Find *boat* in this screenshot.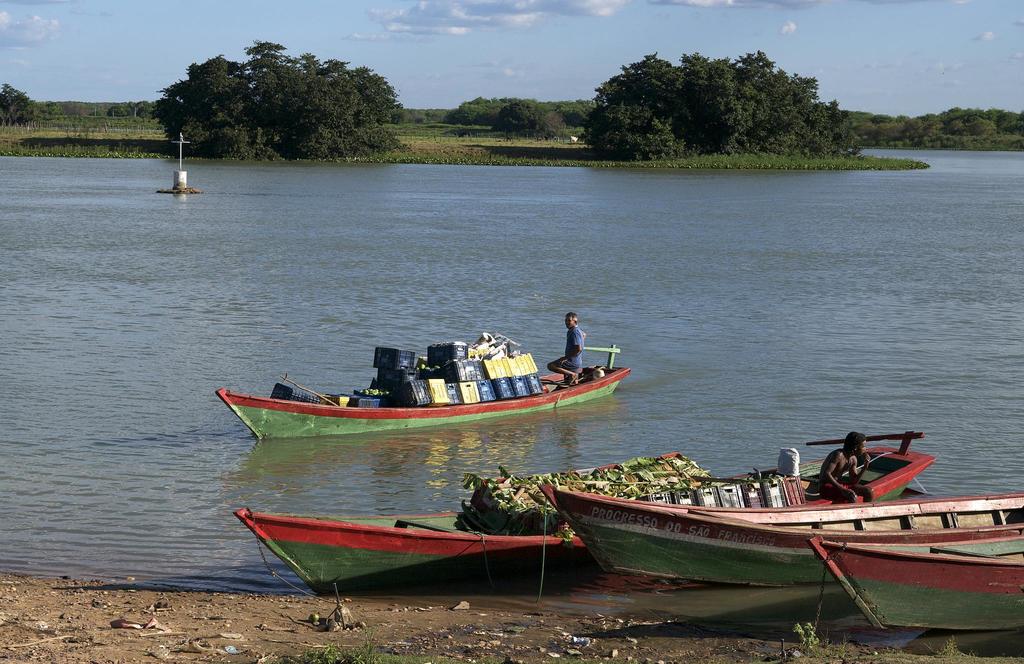
The bounding box for *boat* is [left=236, top=462, right=721, bottom=611].
